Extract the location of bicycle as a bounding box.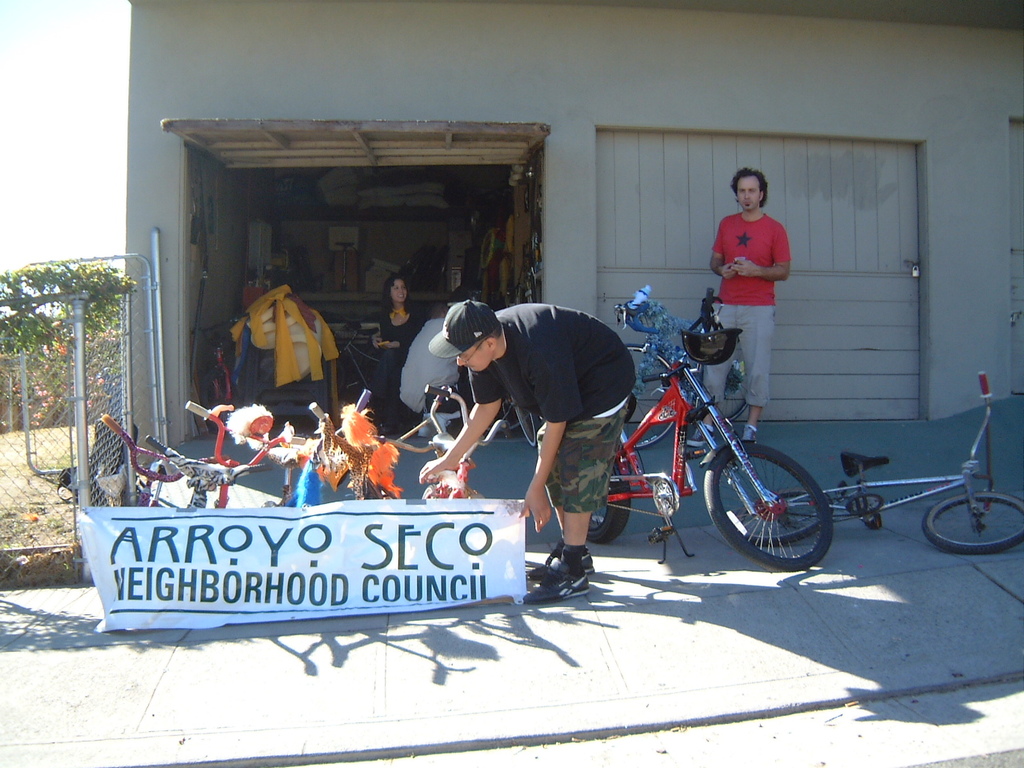
<region>425, 383, 514, 505</region>.
